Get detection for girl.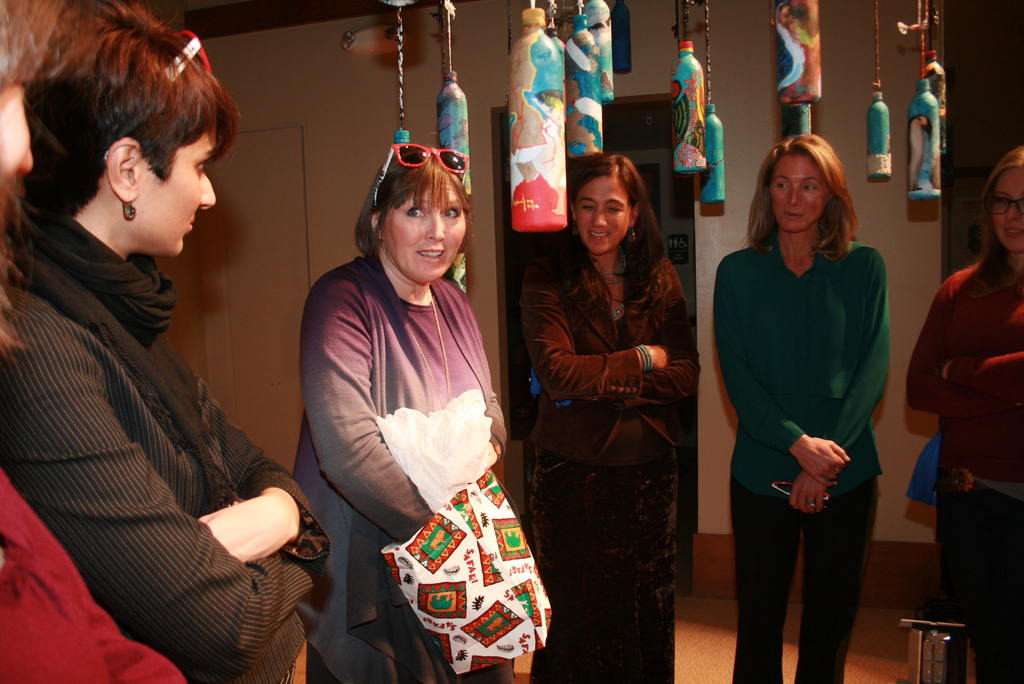
Detection: bbox=[0, 1, 333, 683].
